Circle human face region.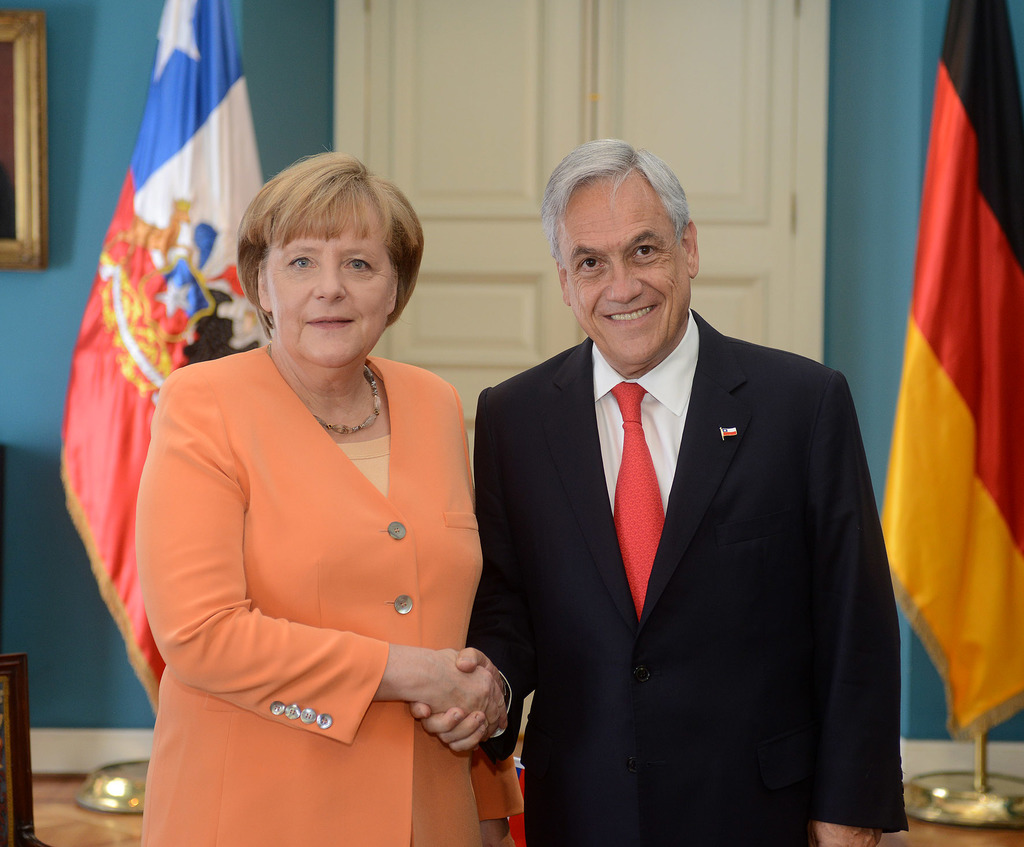
Region: rect(263, 201, 399, 373).
